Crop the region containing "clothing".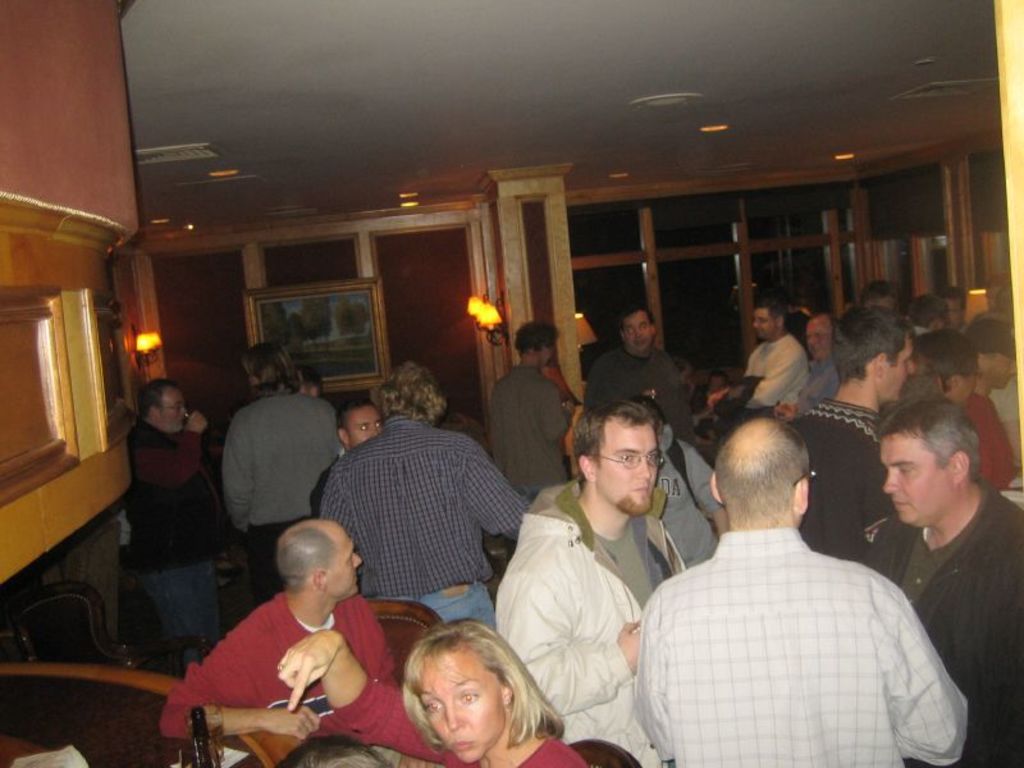
Crop region: <region>490, 474, 689, 762</region>.
